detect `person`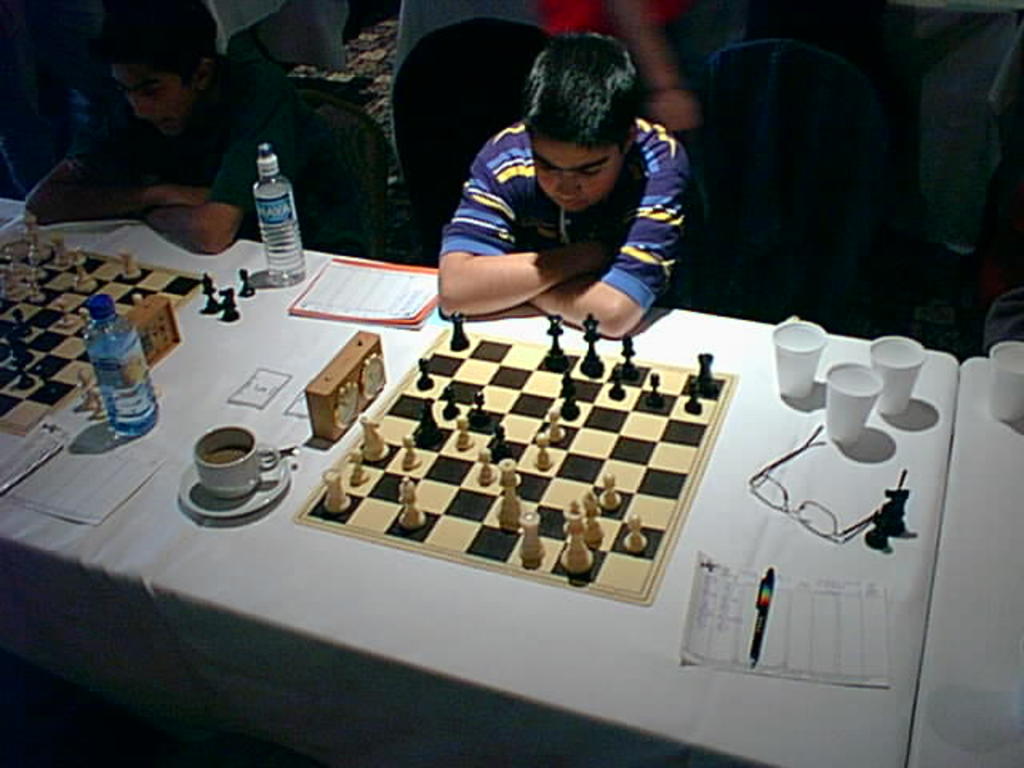
detection(18, 0, 296, 267)
